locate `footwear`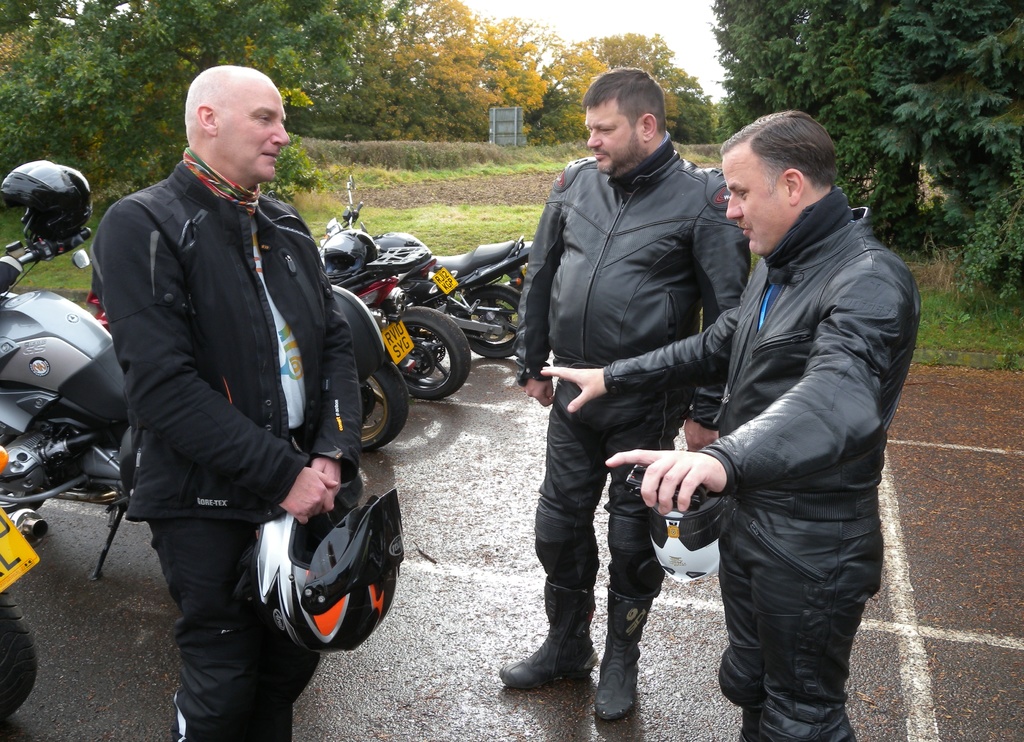
locate(600, 613, 653, 732)
